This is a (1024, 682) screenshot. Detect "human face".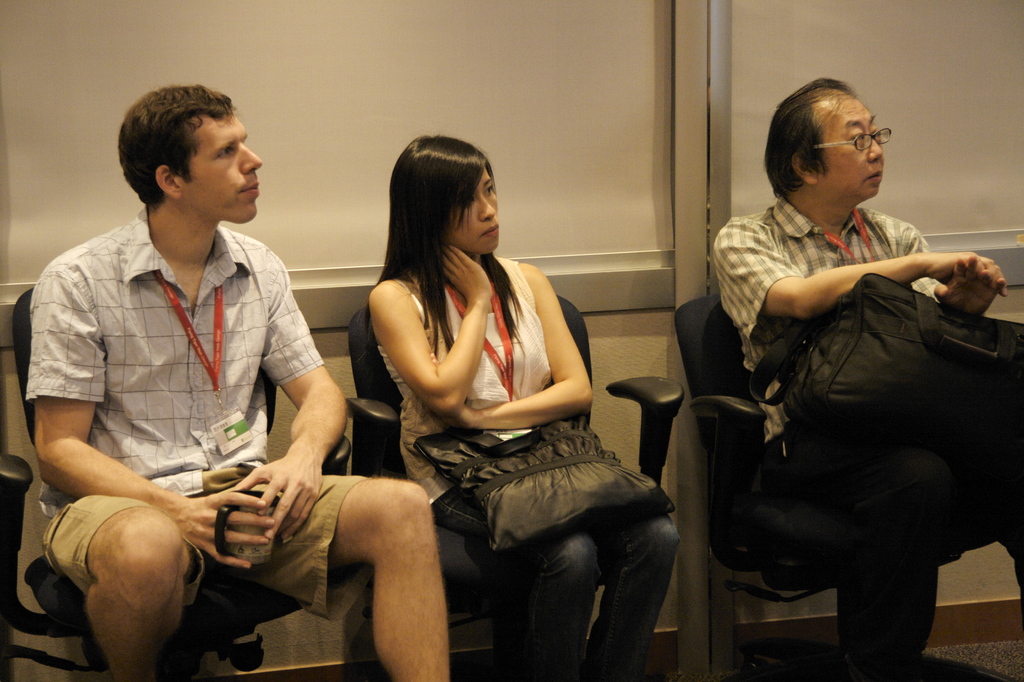
(181, 113, 266, 222).
